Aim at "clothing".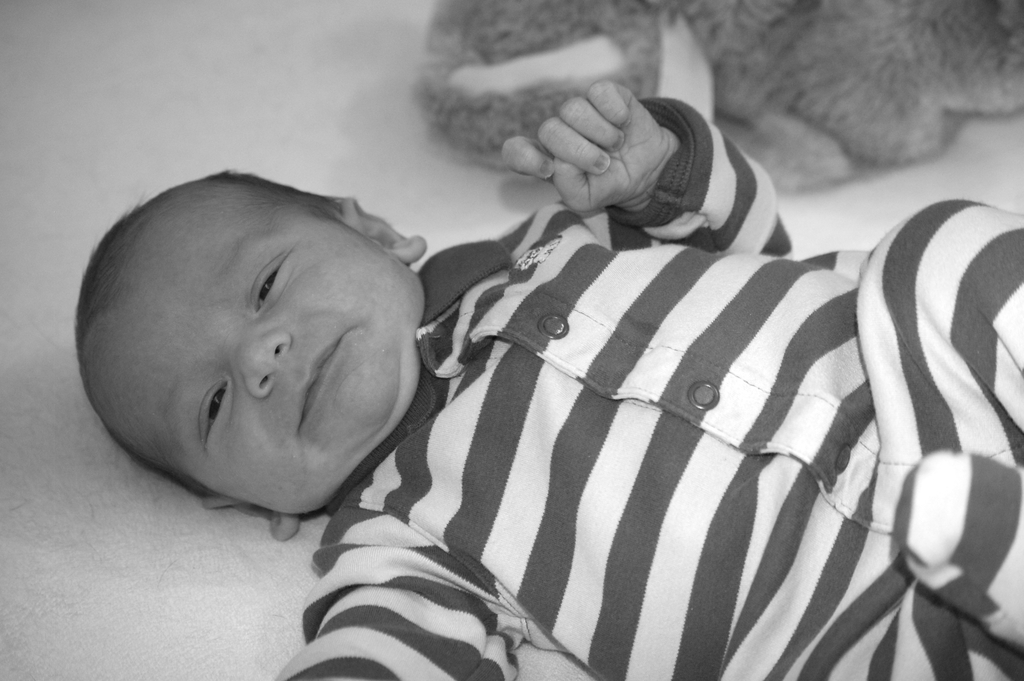
Aimed at bbox(195, 103, 968, 680).
